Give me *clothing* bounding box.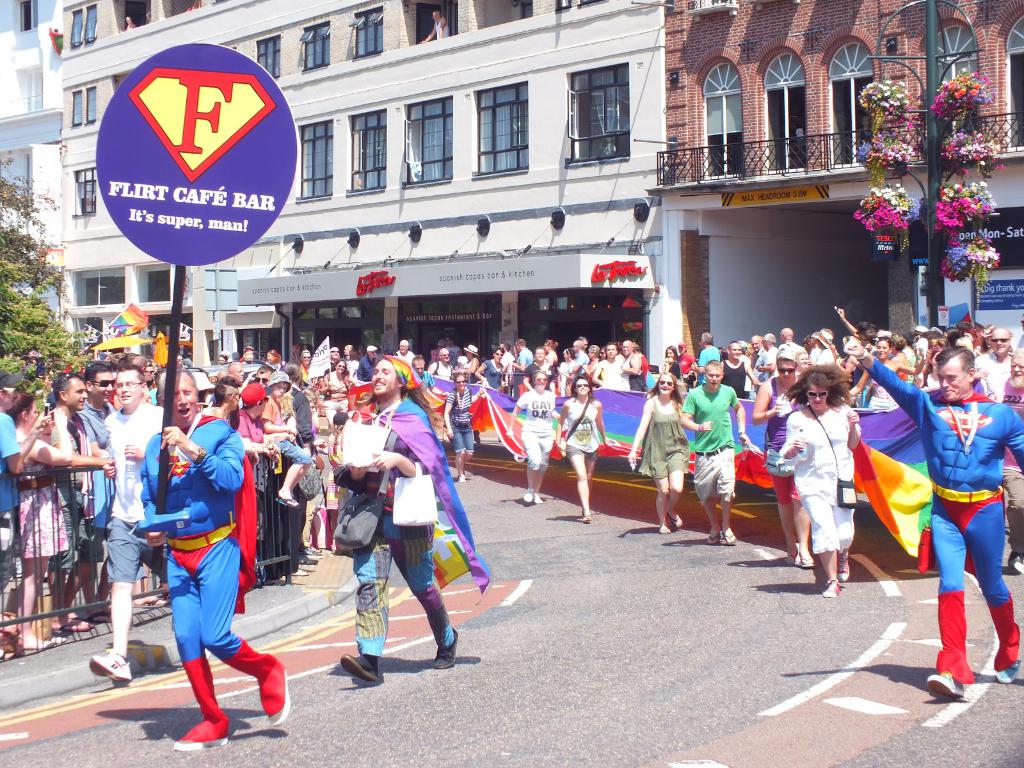
select_region(696, 347, 723, 373).
